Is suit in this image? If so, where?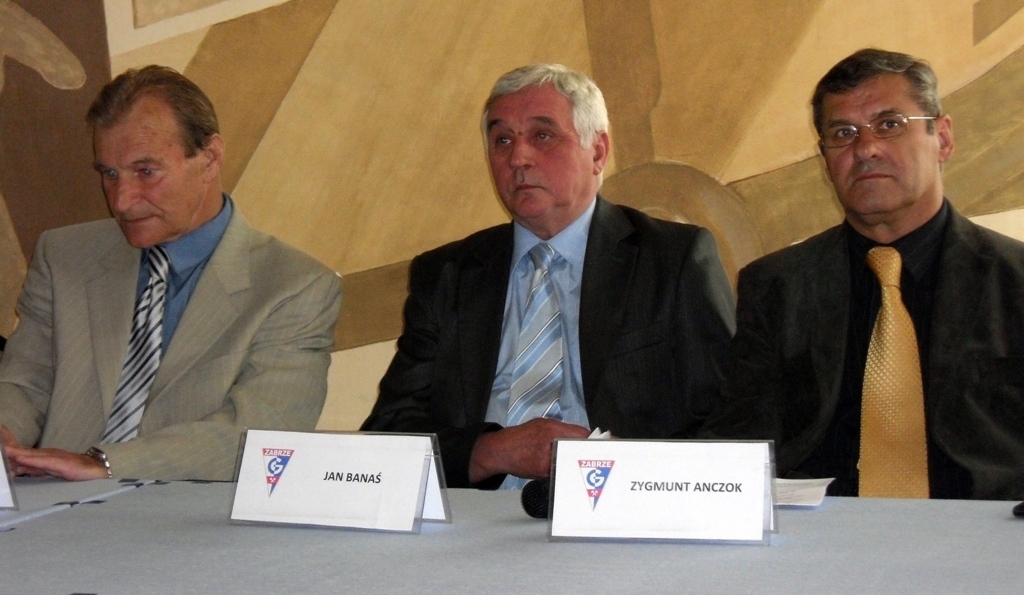
Yes, at pyautogui.locateOnScreen(355, 192, 738, 492).
